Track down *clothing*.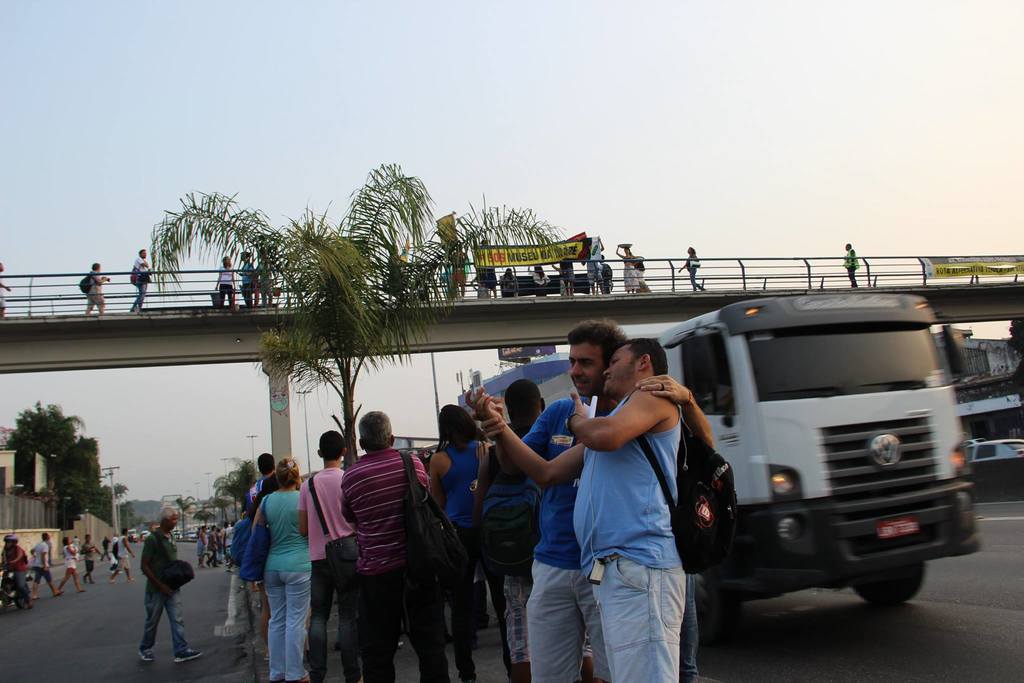
Tracked to 63,541,79,570.
